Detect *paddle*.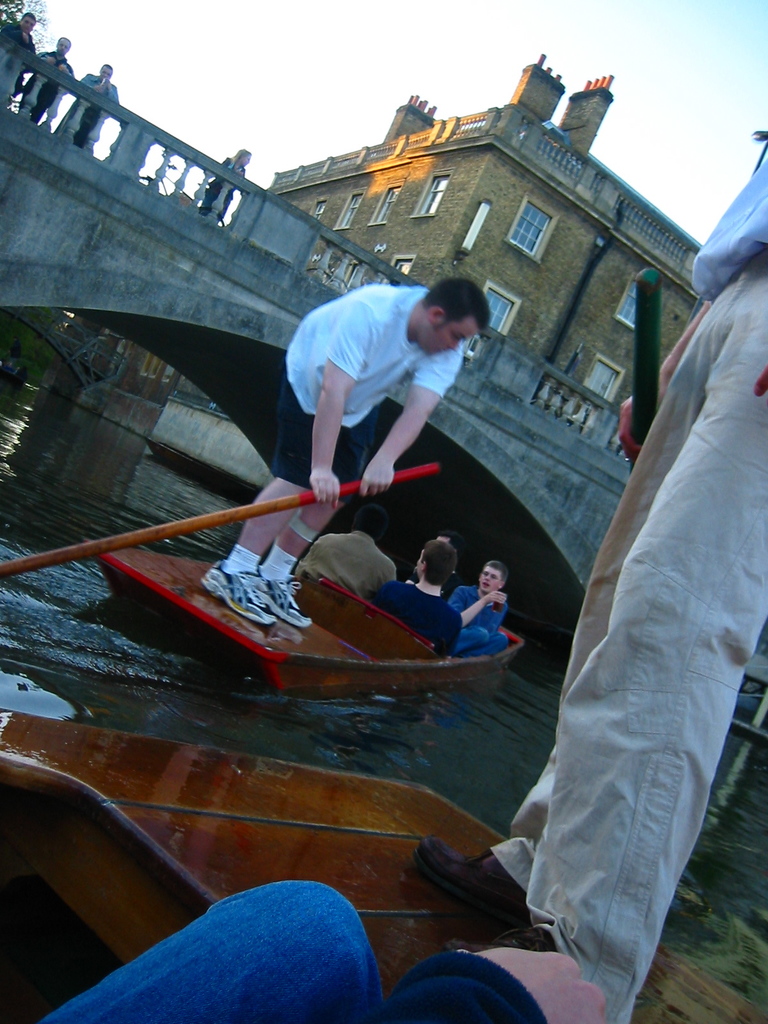
Detected at [x1=614, y1=260, x2=680, y2=503].
